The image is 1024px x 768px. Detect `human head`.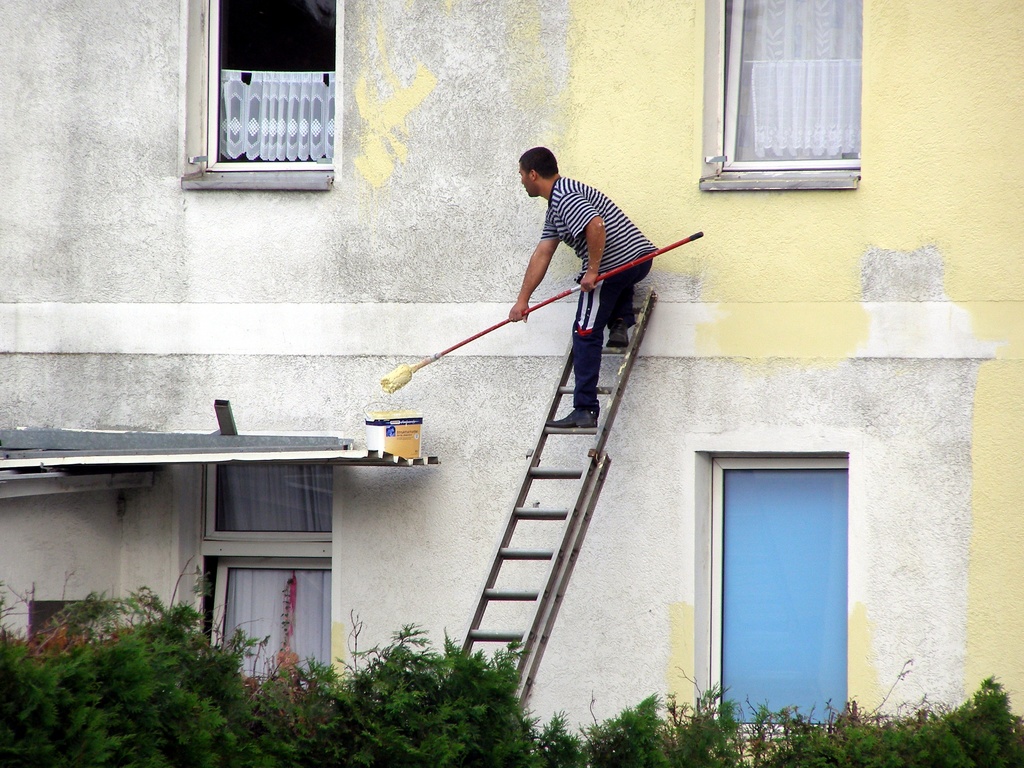
Detection: 518/145/558/196.
